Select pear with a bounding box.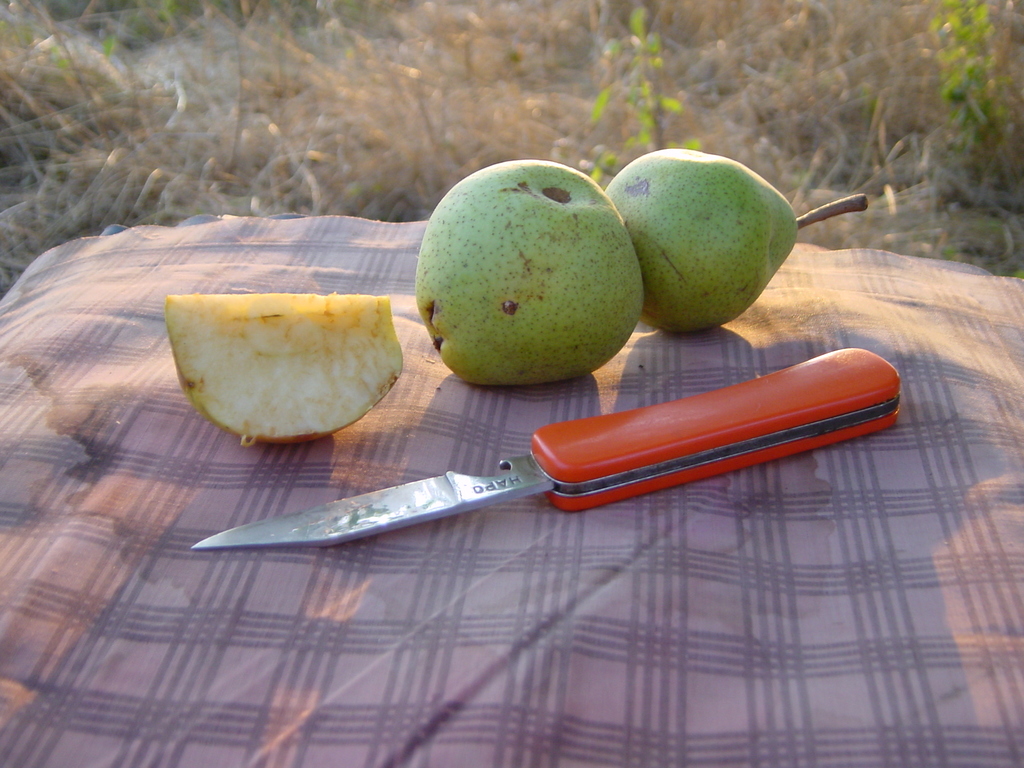
bbox=[604, 147, 802, 335].
